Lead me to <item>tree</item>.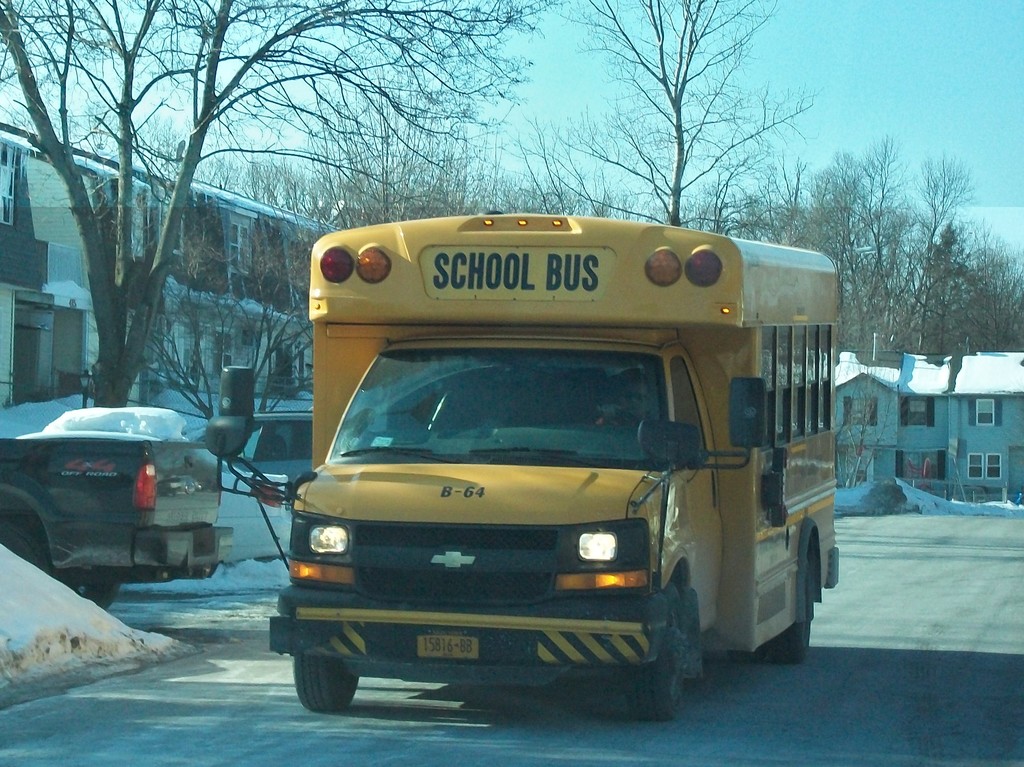
Lead to {"left": 838, "top": 116, "right": 940, "bottom": 399}.
